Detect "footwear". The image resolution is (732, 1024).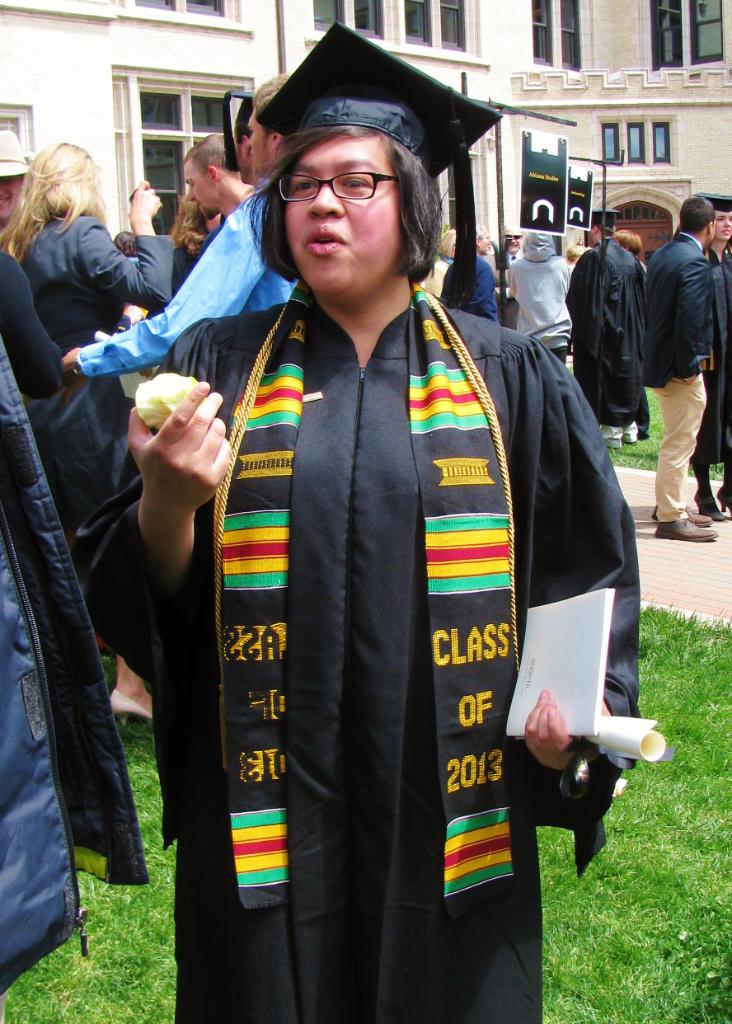
pyautogui.locateOnScreen(687, 491, 730, 519).
